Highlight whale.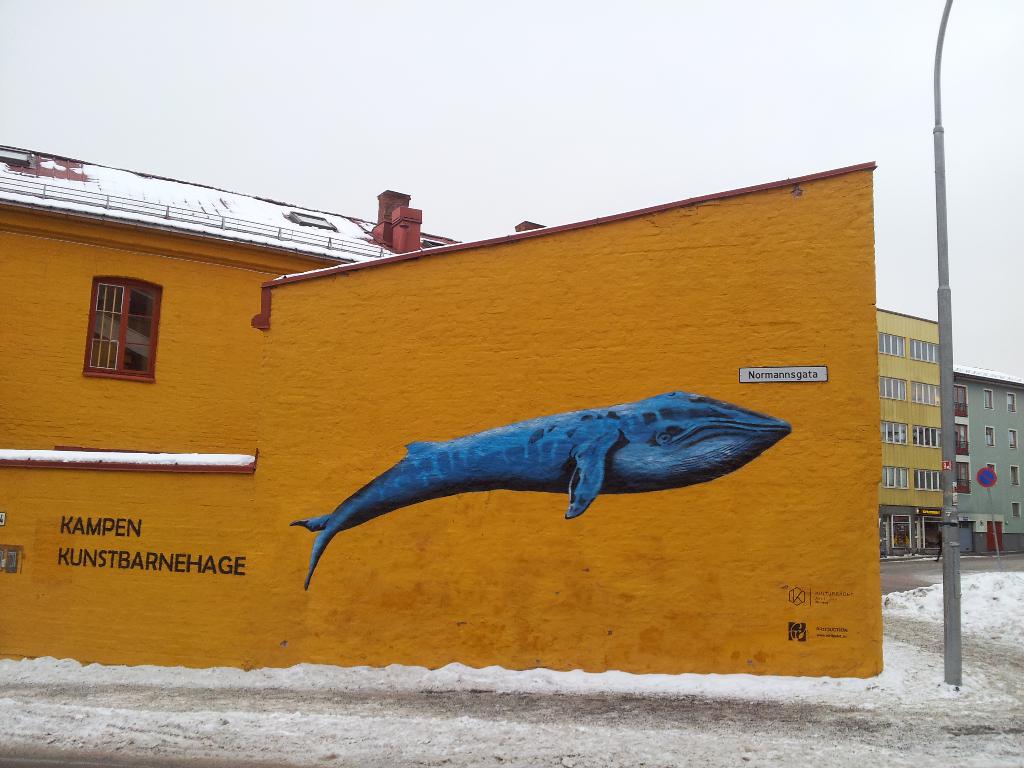
Highlighted region: rect(287, 393, 788, 594).
